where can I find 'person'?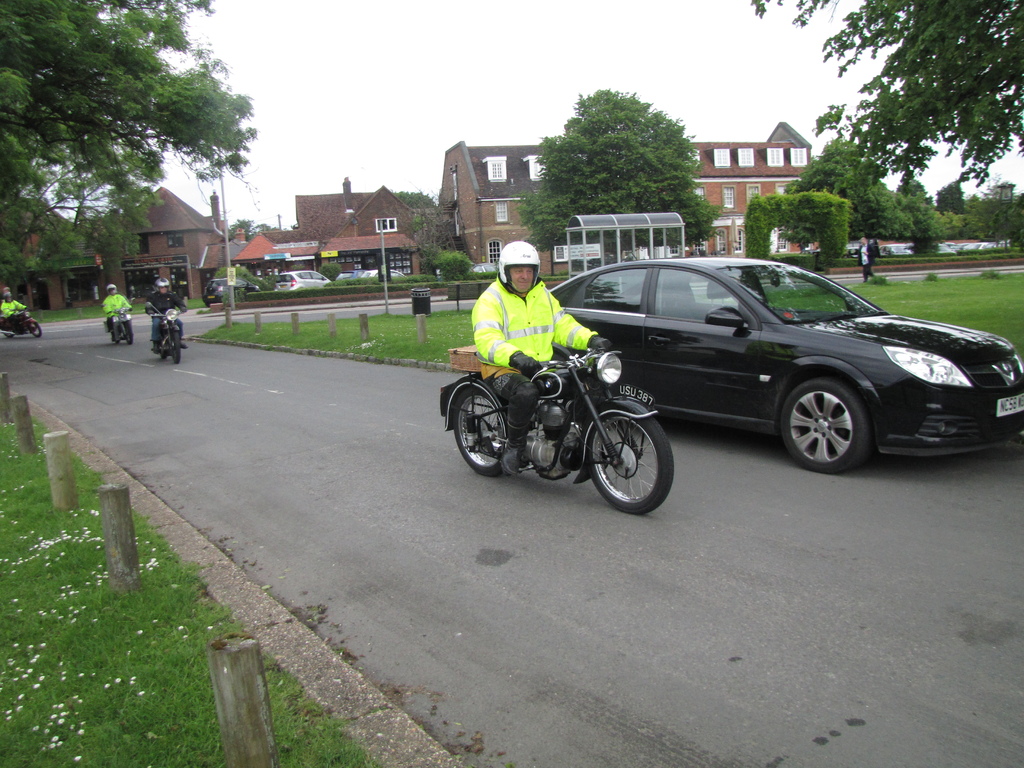
You can find it at 100:279:132:339.
